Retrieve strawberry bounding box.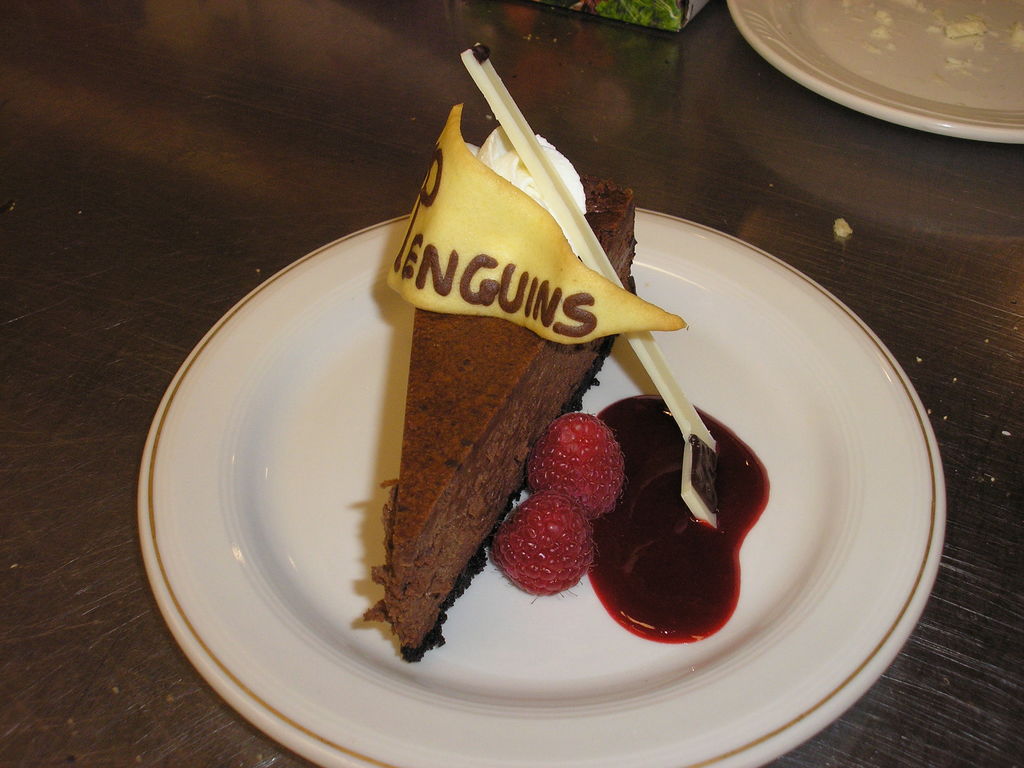
Bounding box: (left=492, top=492, right=593, bottom=598).
